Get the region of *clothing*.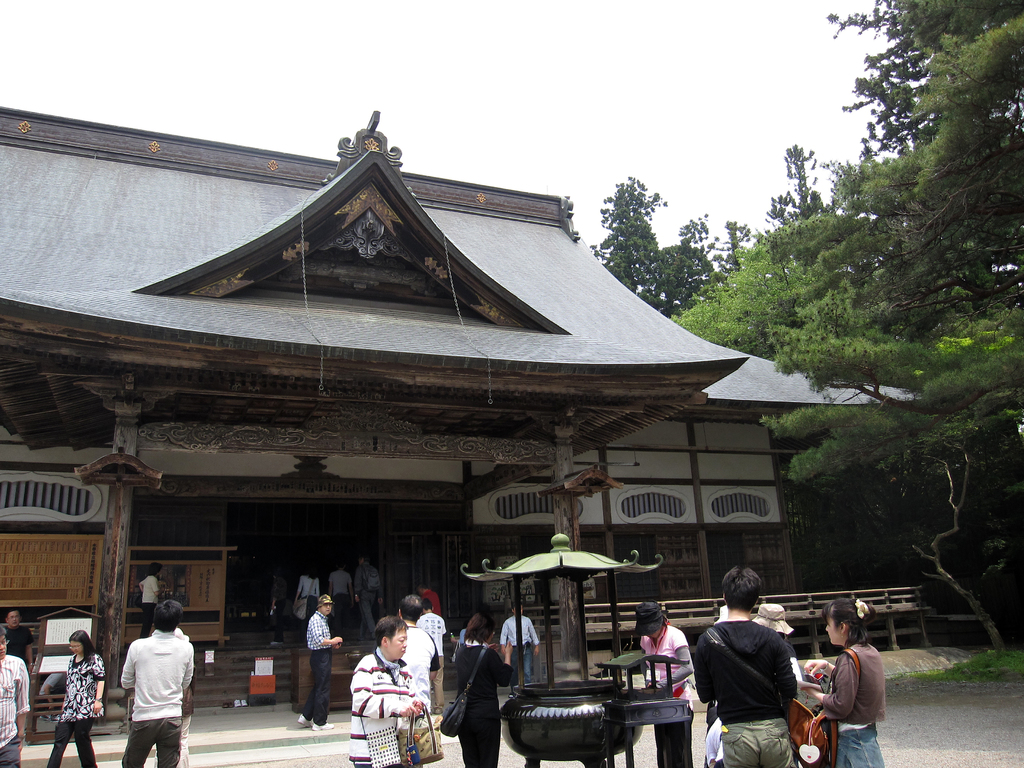
crop(414, 611, 447, 651).
